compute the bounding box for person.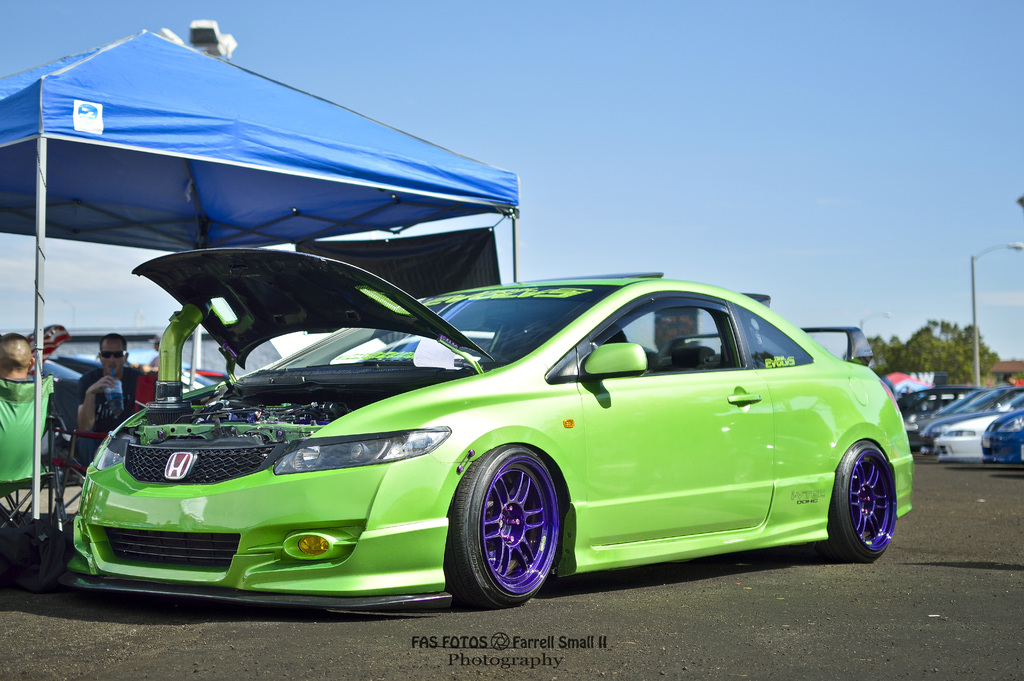
<bbox>0, 334, 38, 378</bbox>.
